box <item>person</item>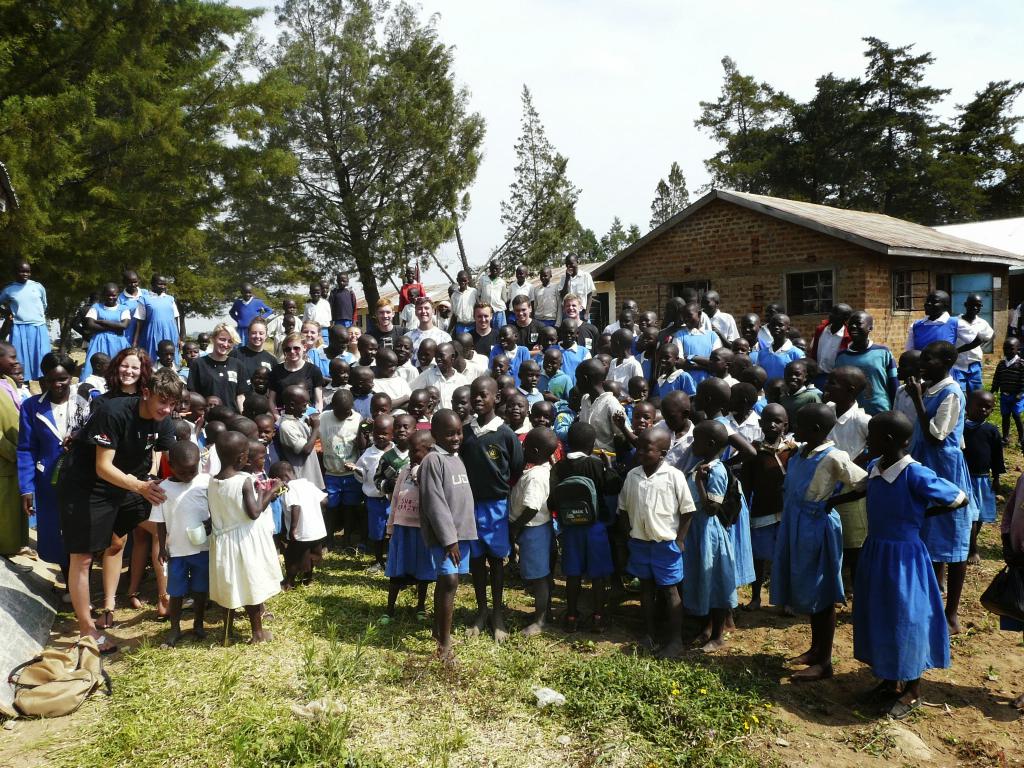
bbox=(956, 288, 996, 399)
